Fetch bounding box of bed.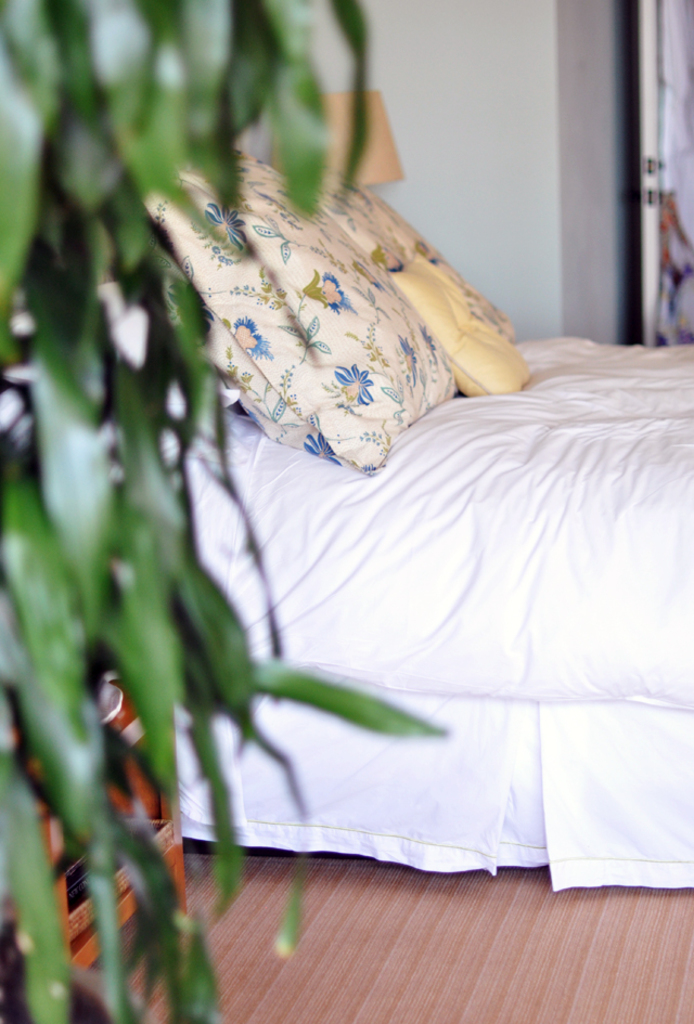
Bbox: bbox=(0, 147, 693, 887).
